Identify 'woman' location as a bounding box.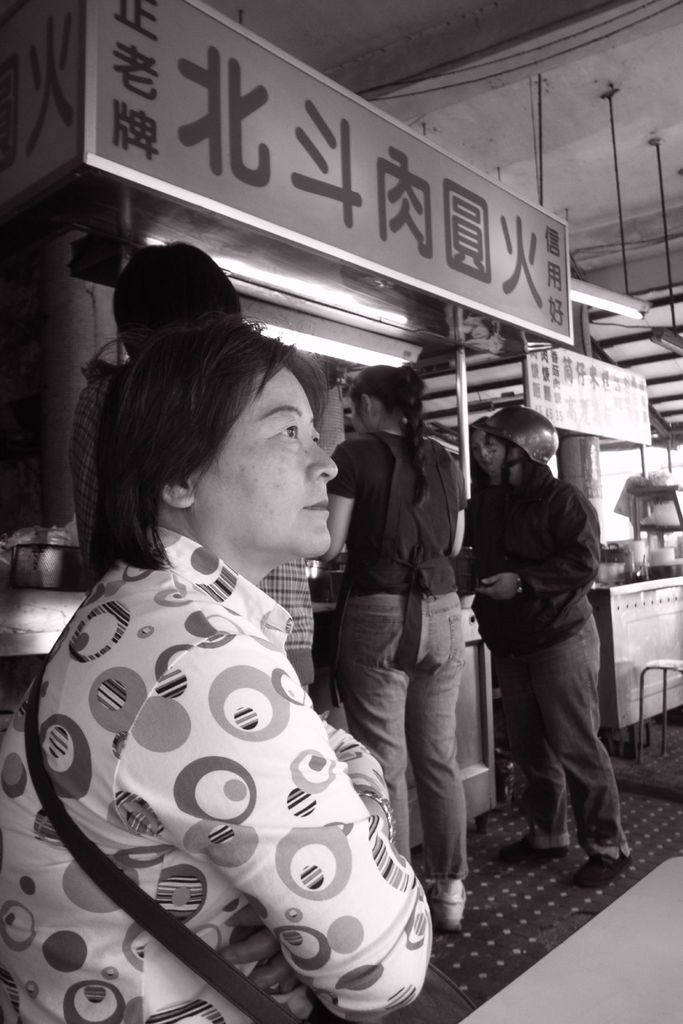
crop(39, 261, 441, 1023).
